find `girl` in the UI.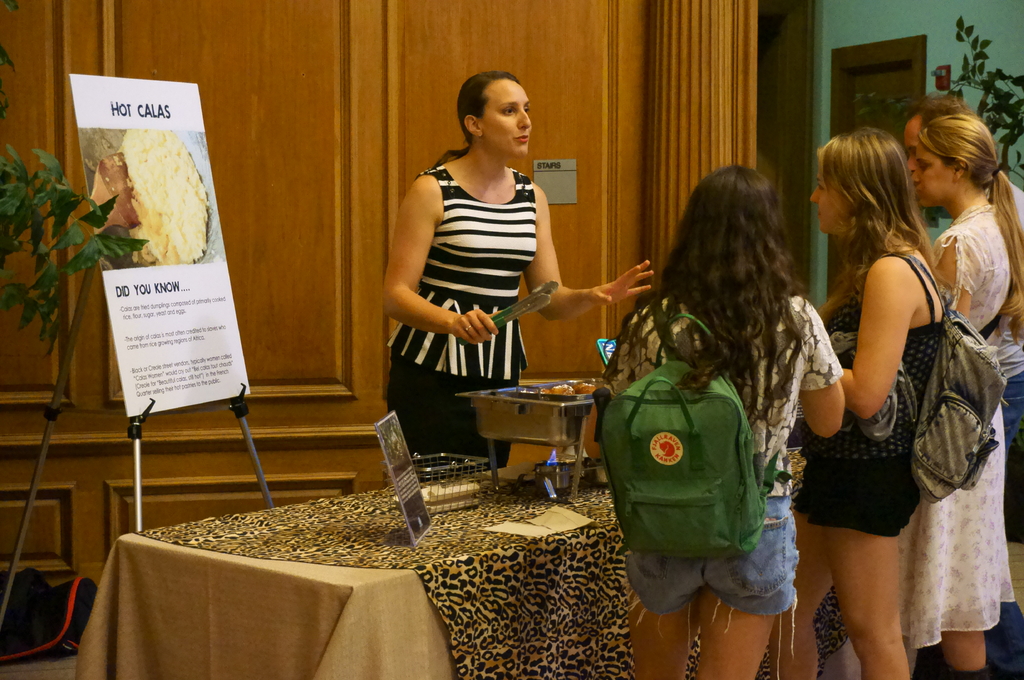
UI element at box(907, 111, 1023, 679).
